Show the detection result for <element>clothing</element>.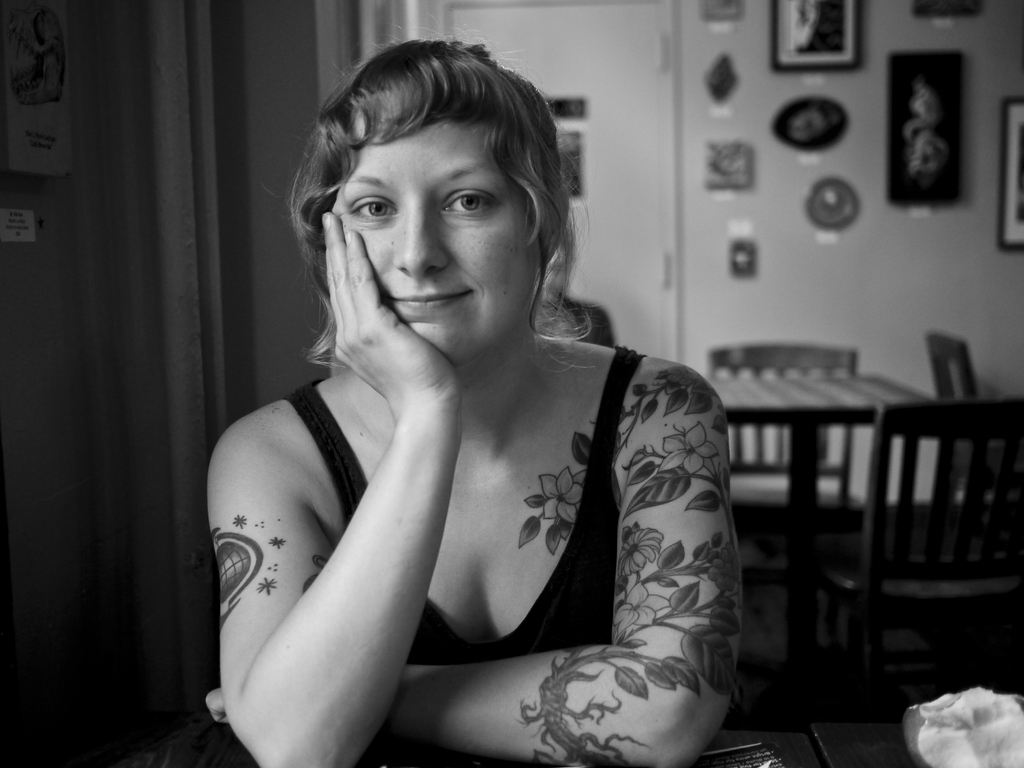
x1=219 y1=266 x2=724 y2=765.
